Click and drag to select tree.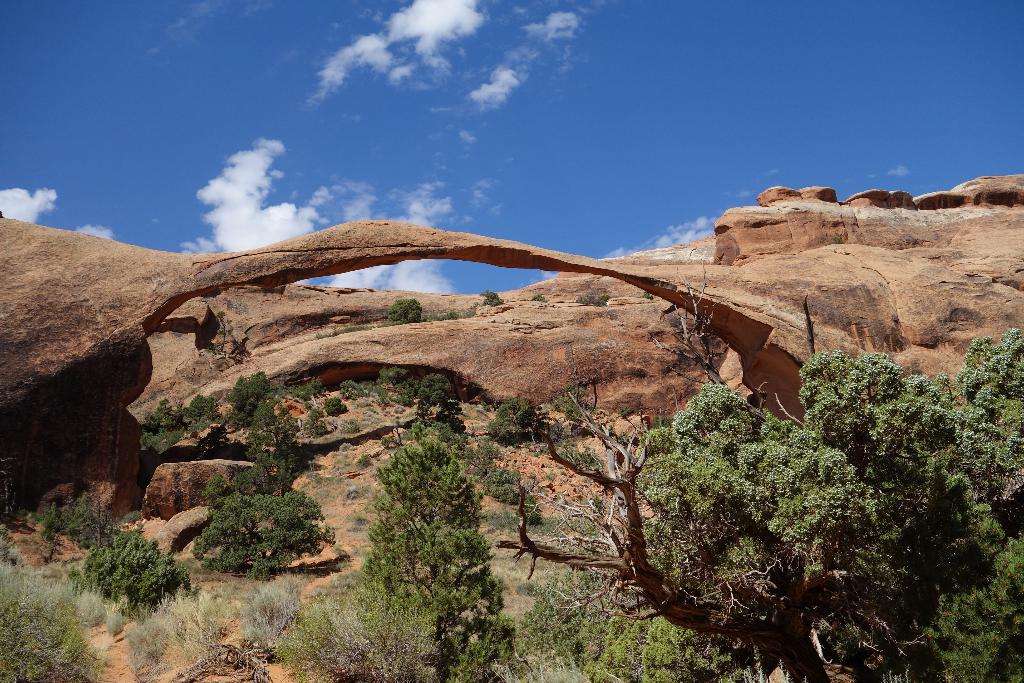
Selection: x1=70 y1=534 x2=239 y2=634.
